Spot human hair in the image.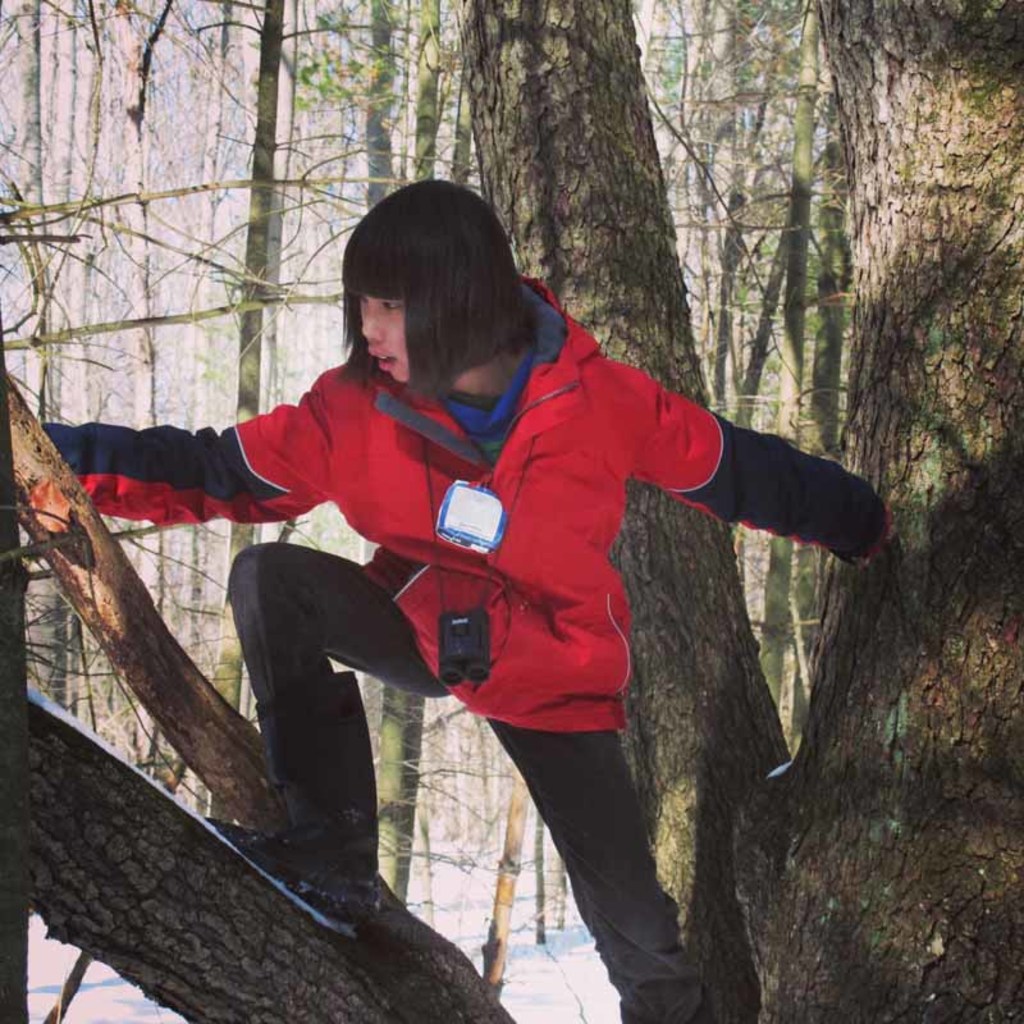
human hair found at (334,186,550,411).
